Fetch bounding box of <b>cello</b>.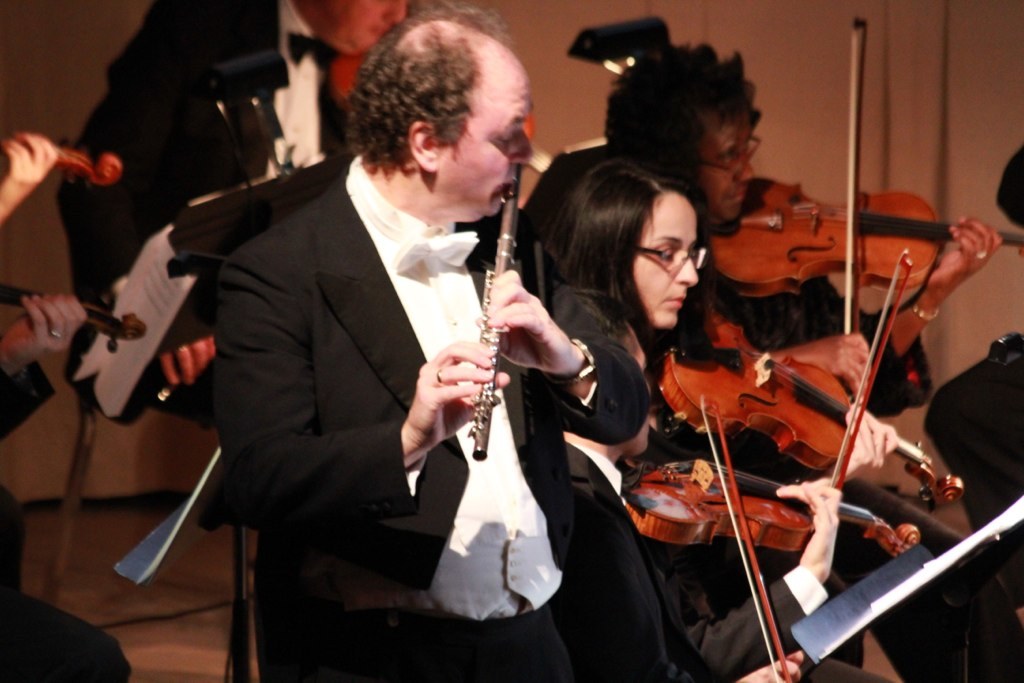
Bbox: pyautogui.locateOnScreen(627, 392, 918, 682).
